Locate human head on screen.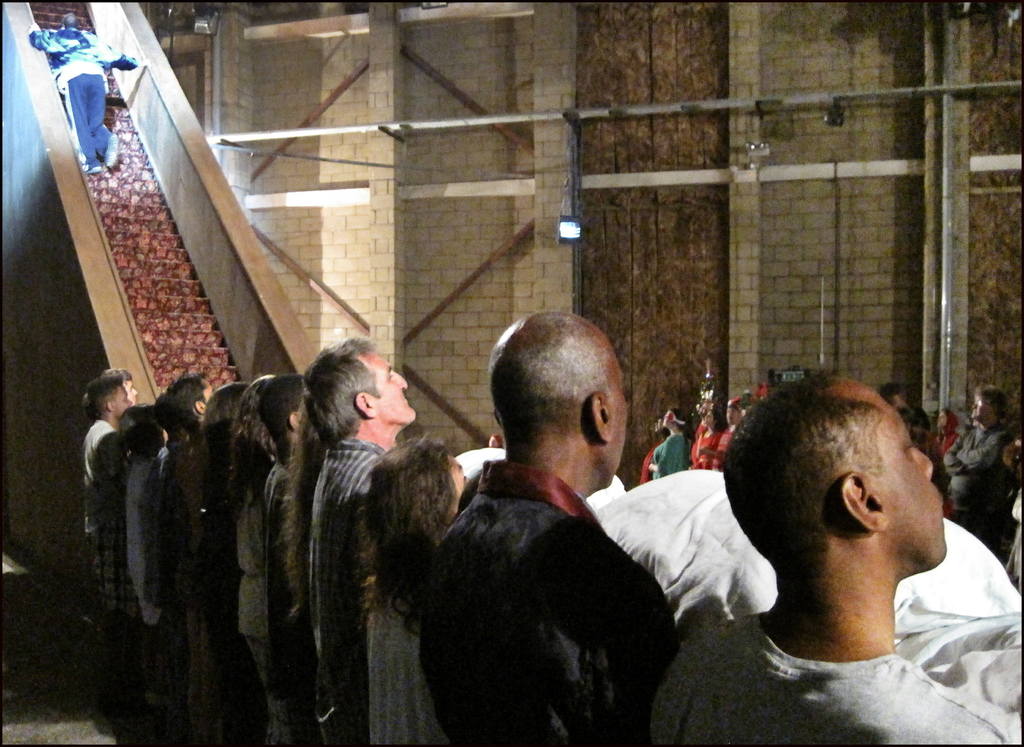
On screen at (x1=734, y1=366, x2=949, y2=640).
